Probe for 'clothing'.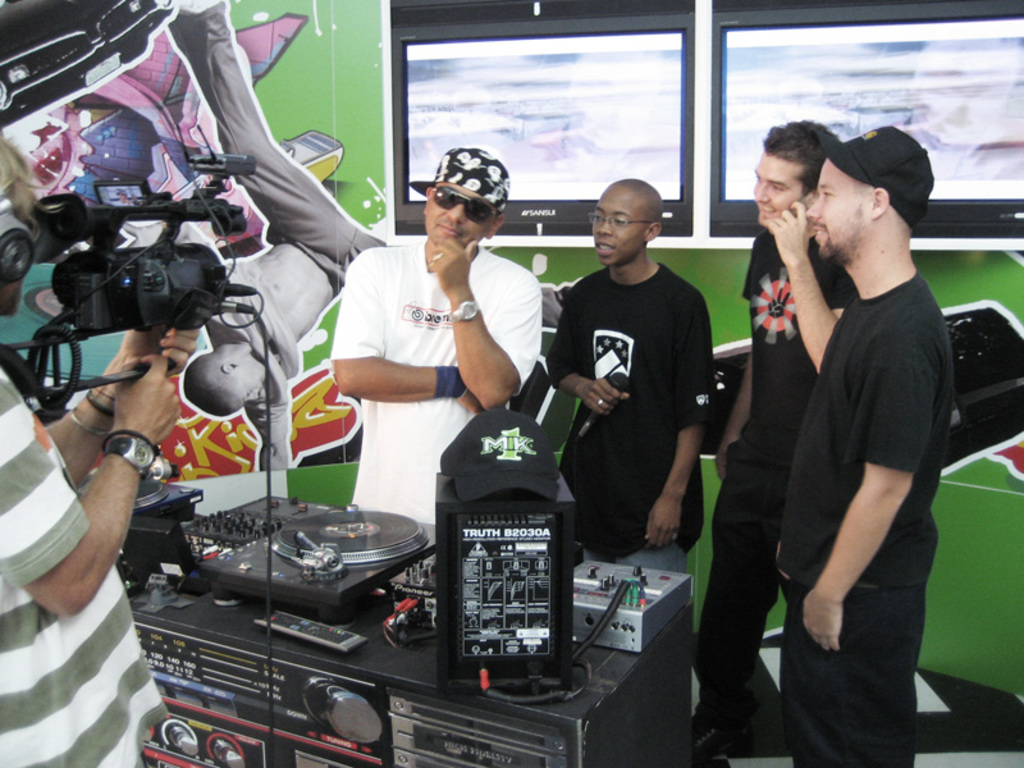
Probe result: x1=691 y1=228 x2=856 y2=727.
